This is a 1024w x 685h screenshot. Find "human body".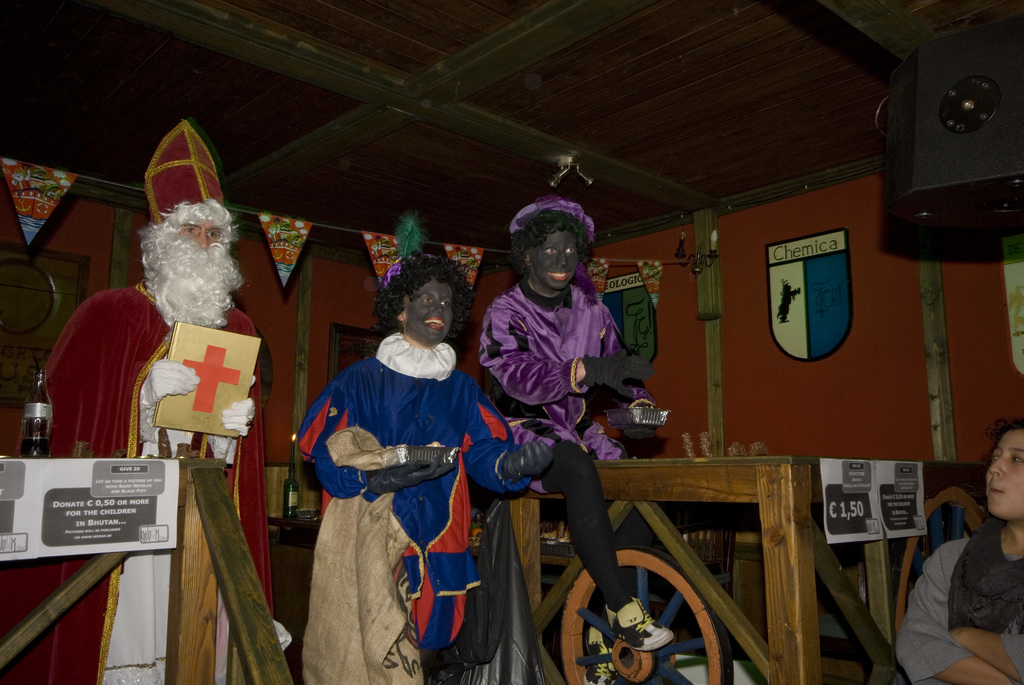
Bounding box: (left=41, top=113, right=291, bottom=684).
